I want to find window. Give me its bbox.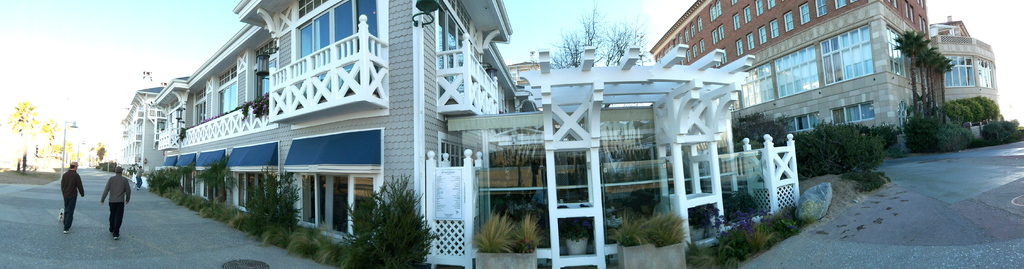
714 29 715 40.
